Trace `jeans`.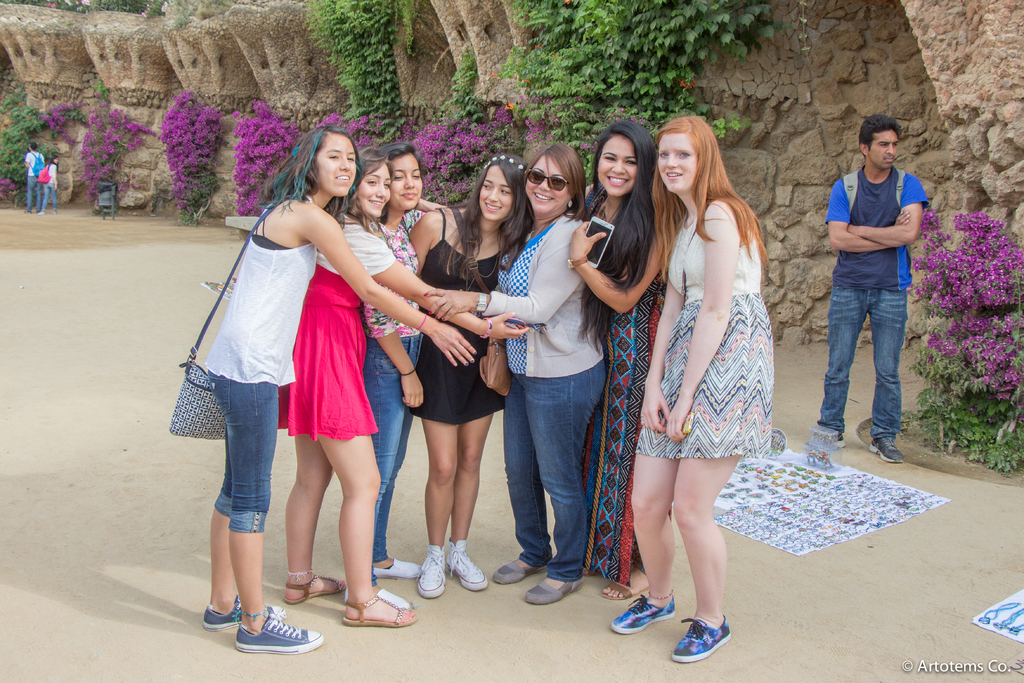
Traced to 210/374/278/532.
